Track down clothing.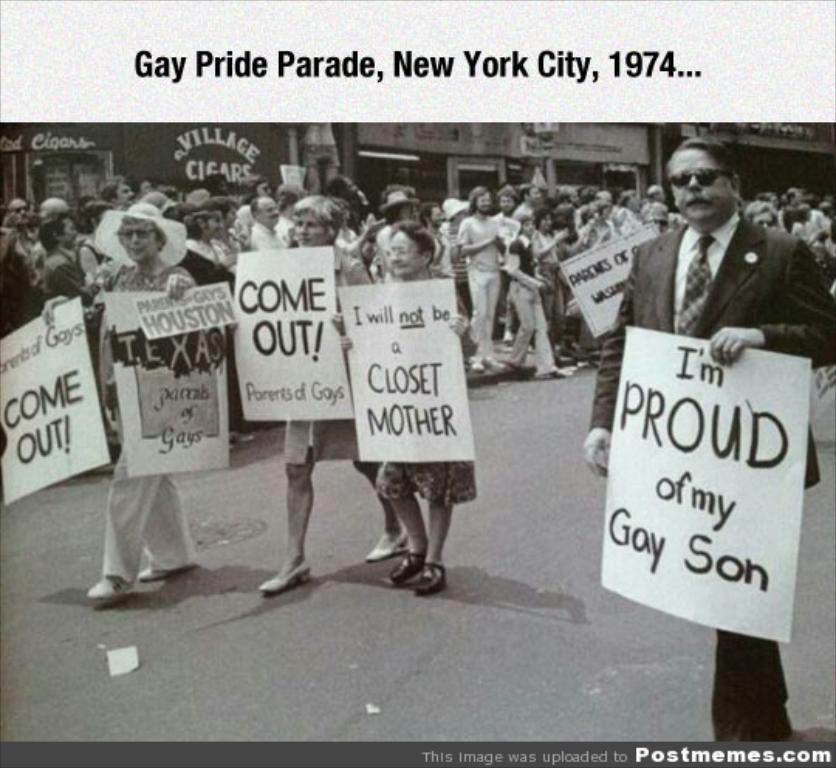
Tracked to {"left": 509, "top": 229, "right": 531, "bottom": 282}.
